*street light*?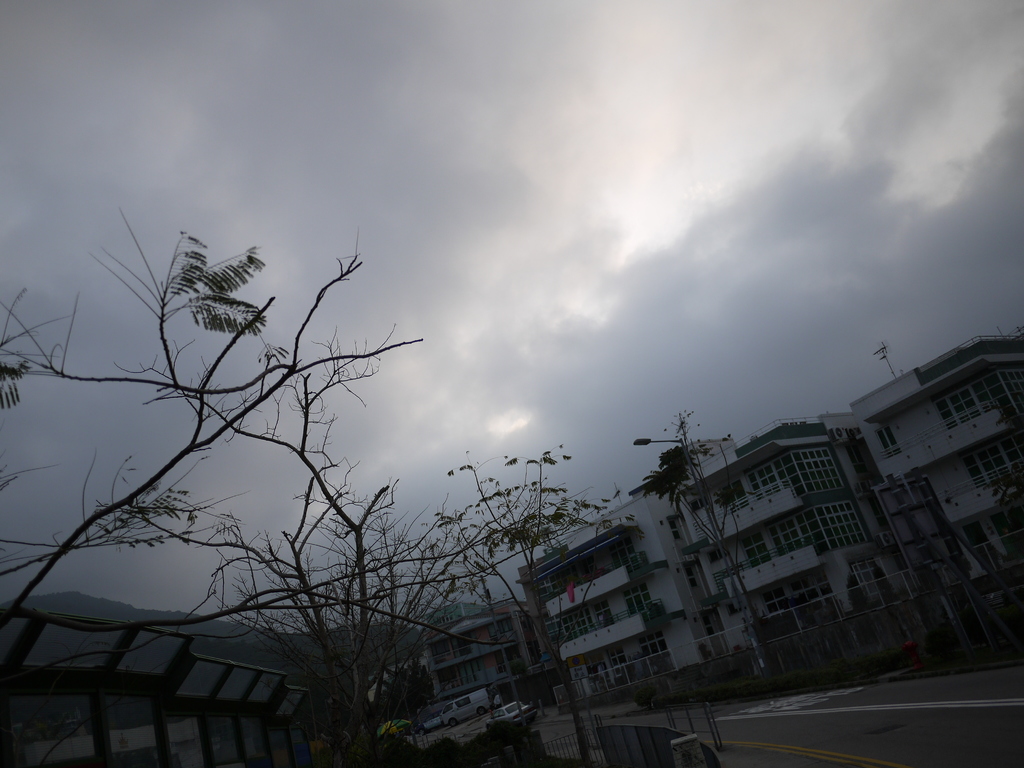
[625,431,769,673]
